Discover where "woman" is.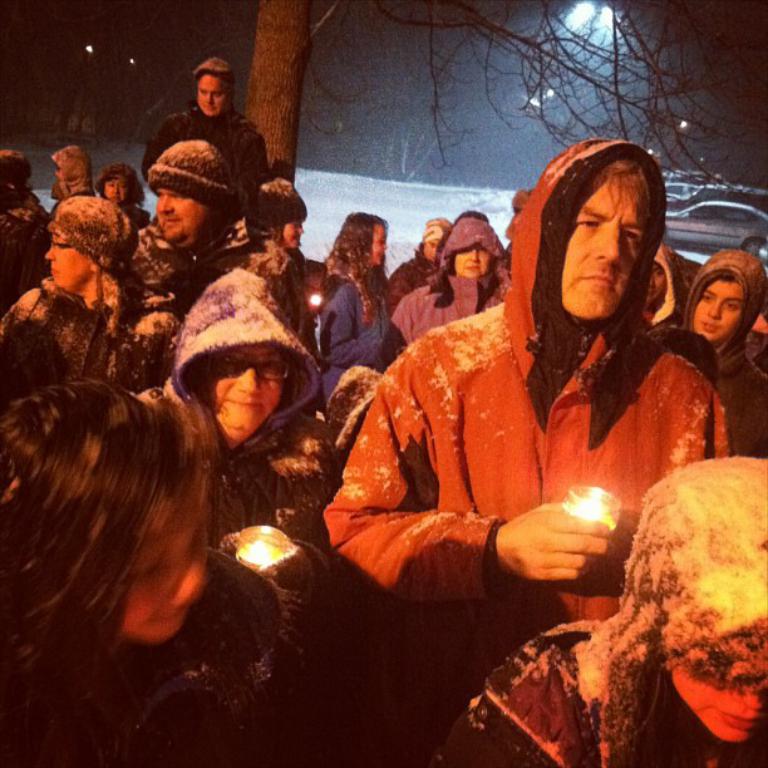
Discovered at x1=0 y1=193 x2=184 y2=398.
